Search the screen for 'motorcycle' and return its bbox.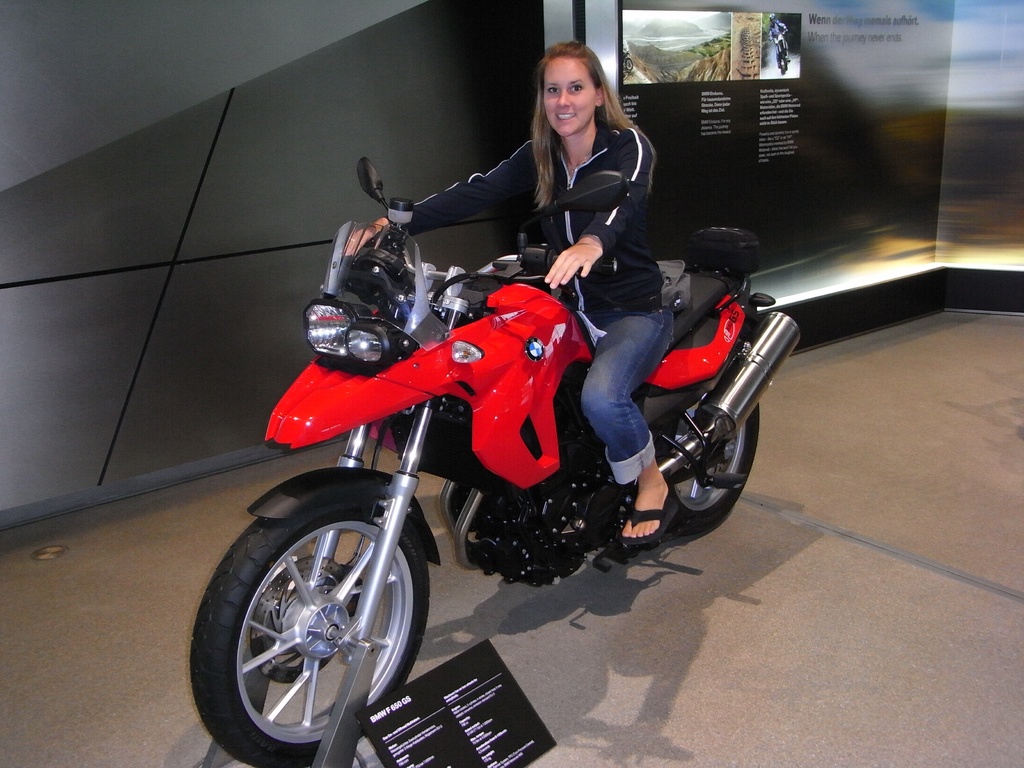
Found: <bbox>768, 33, 790, 76</bbox>.
